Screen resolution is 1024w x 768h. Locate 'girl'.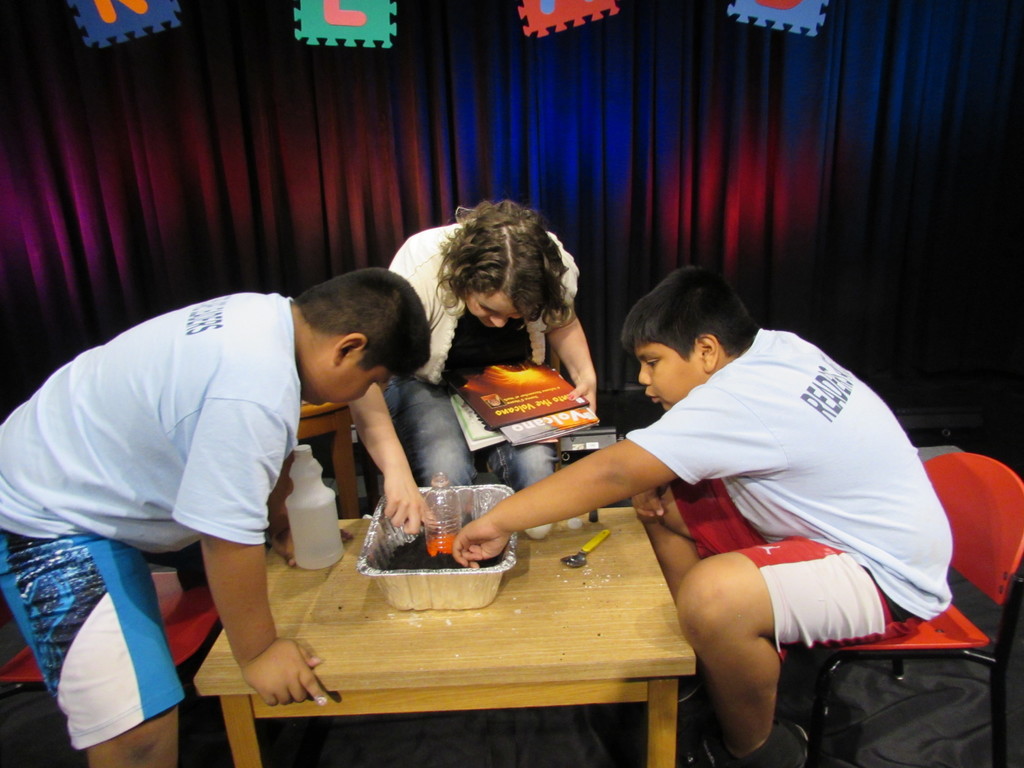
box(351, 197, 600, 532).
